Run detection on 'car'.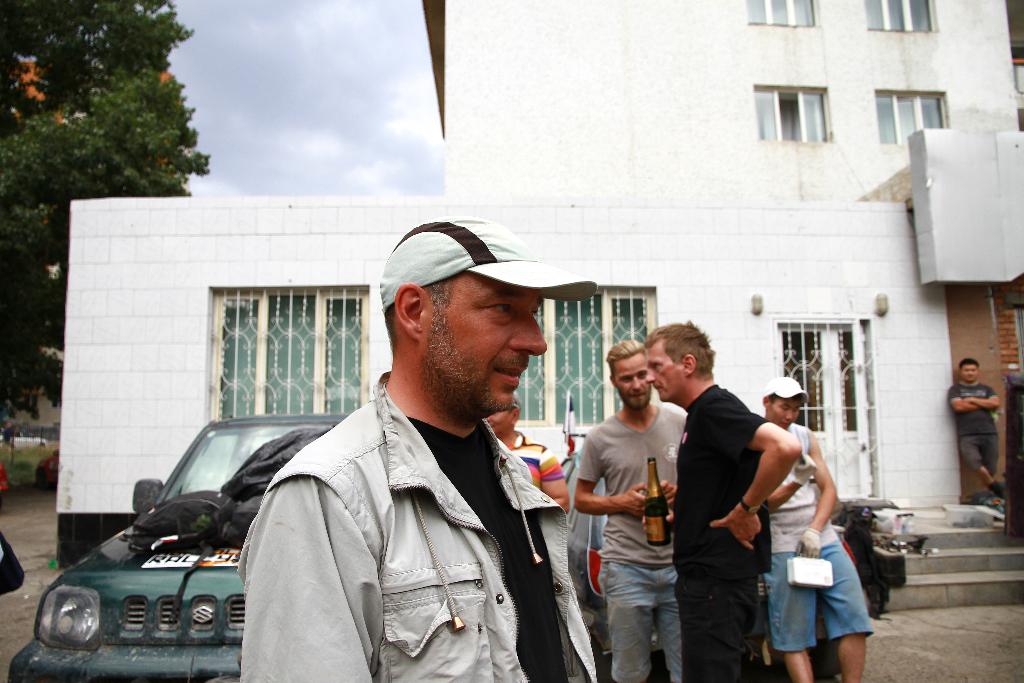
Result: 573/432/852/682.
